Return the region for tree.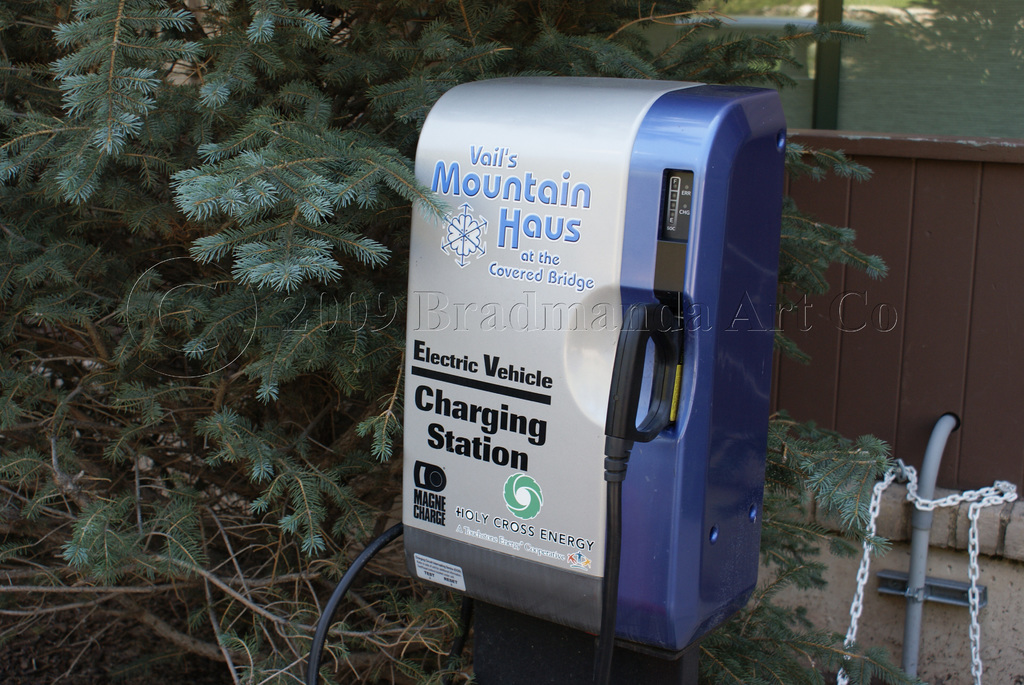
select_region(0, 0, 937, 684).
